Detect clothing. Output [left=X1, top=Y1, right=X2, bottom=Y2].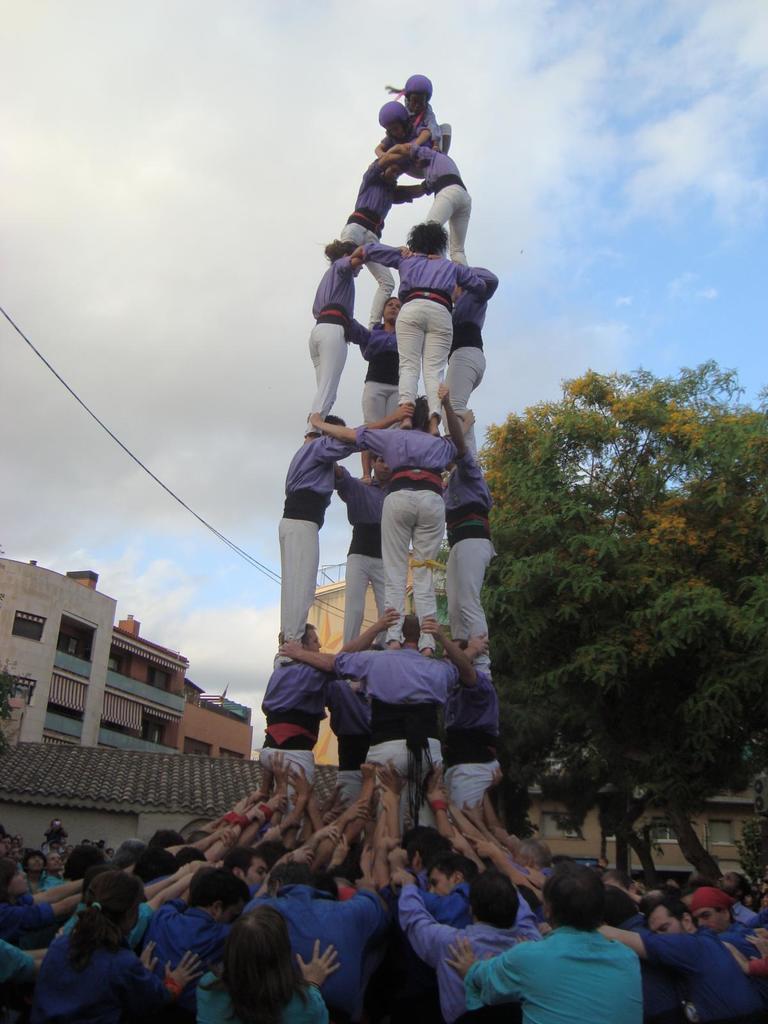
[left=440, top=652, right=500, bottom=797].
